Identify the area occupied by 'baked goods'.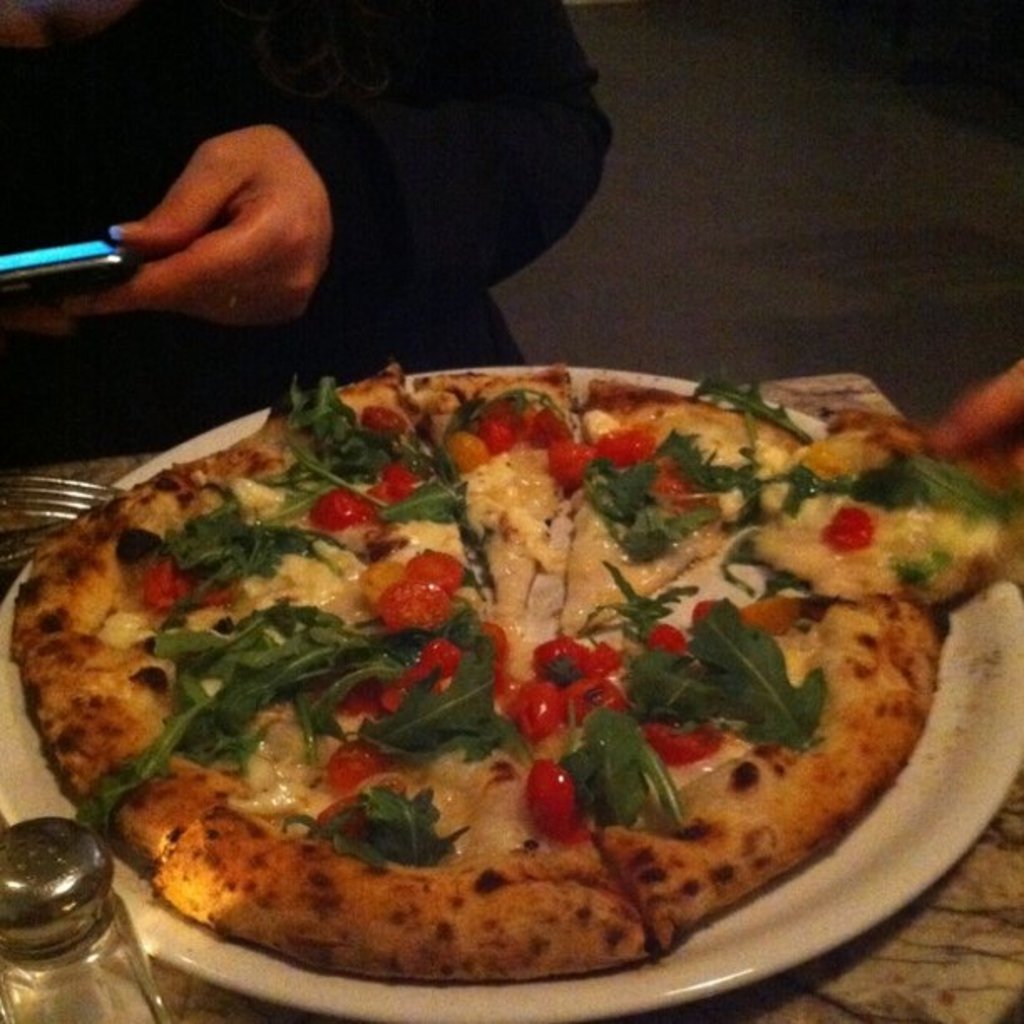
Area: <region>23, 457, 932, 960</region>.
